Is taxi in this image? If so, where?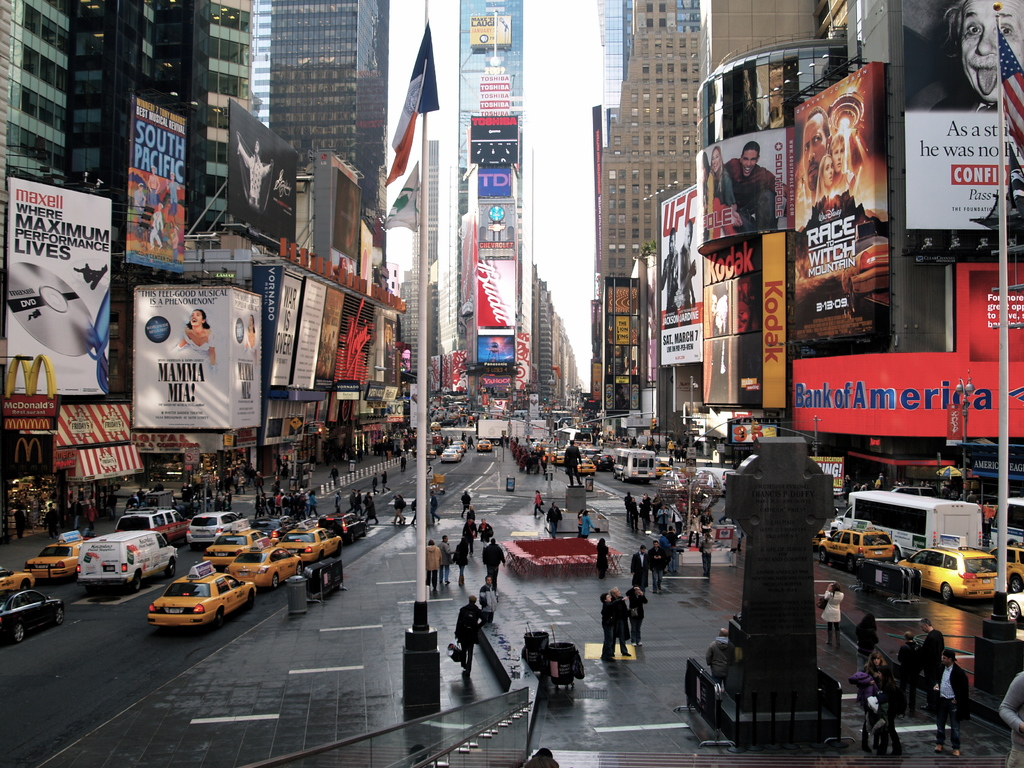
Yes, at rect(898, 547, 1002, 600).
